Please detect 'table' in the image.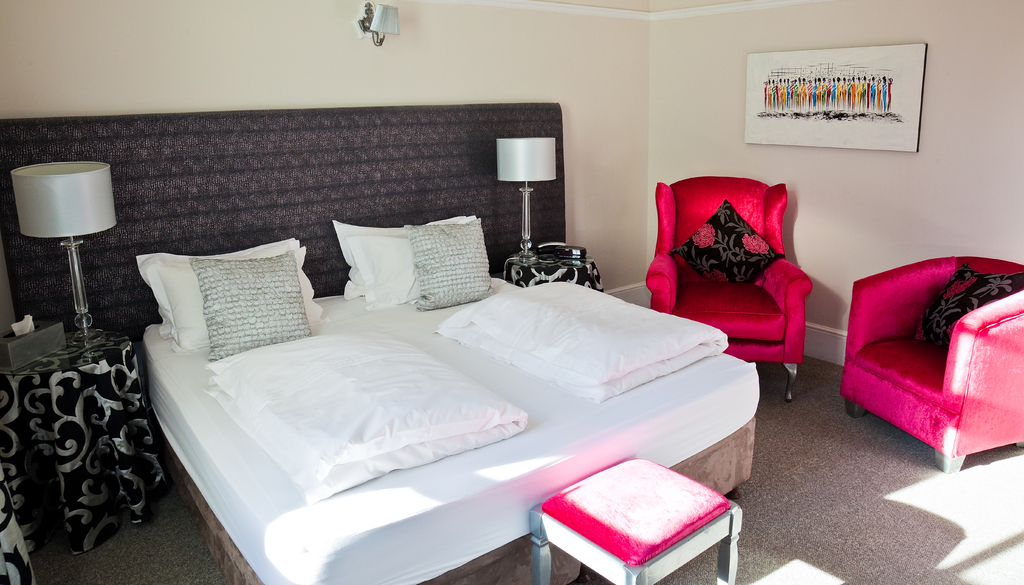
box=[506, 254, 601, 288].
